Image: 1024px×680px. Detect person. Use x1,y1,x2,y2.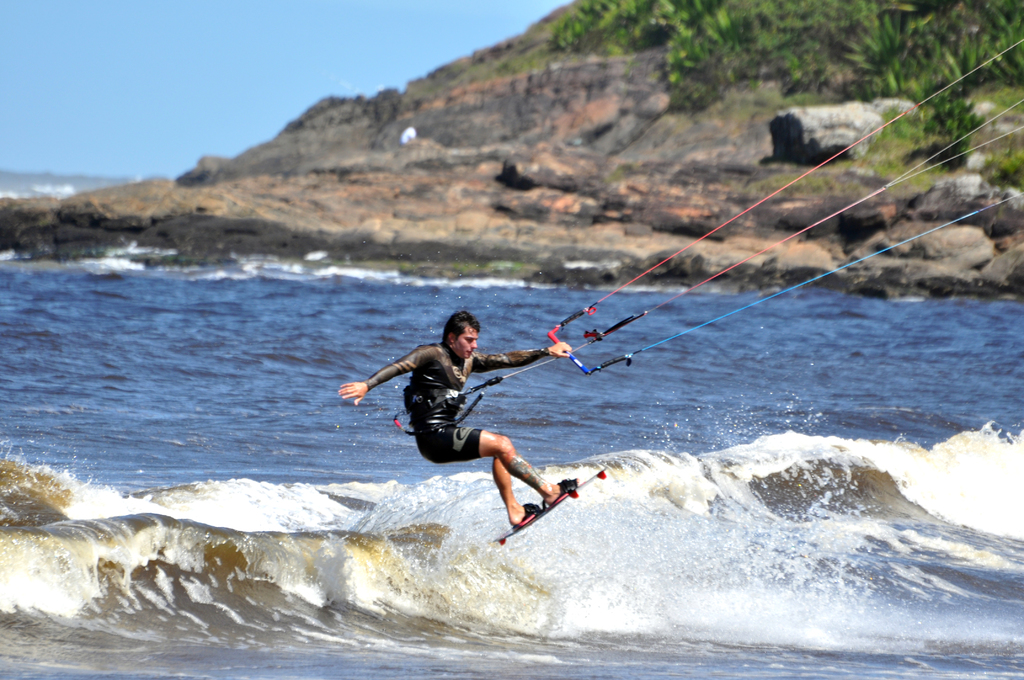
359,305,579,536.
